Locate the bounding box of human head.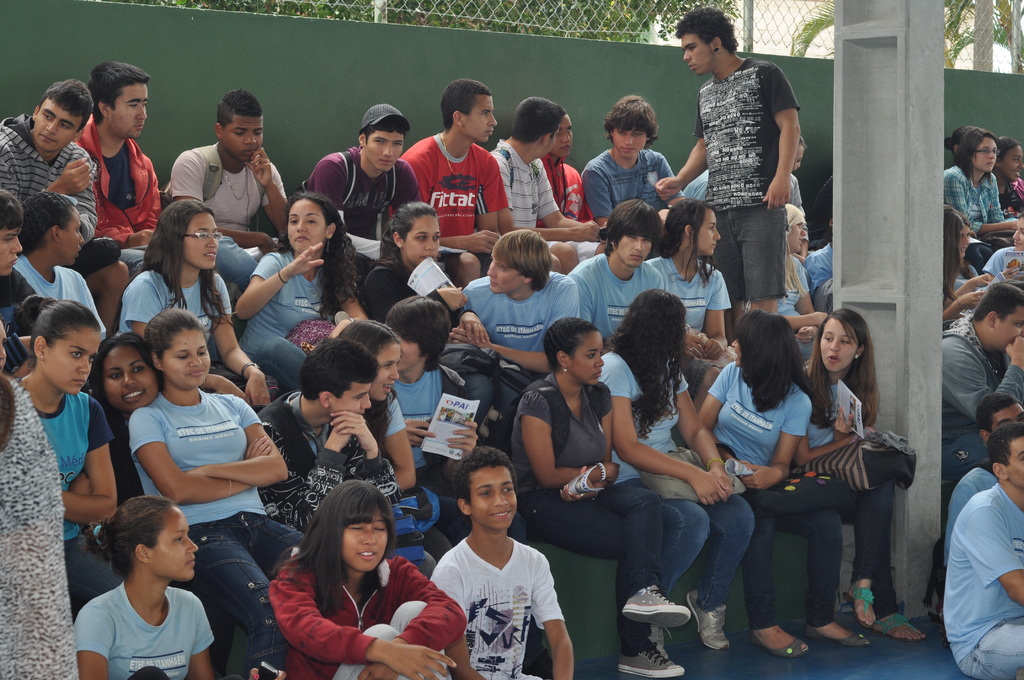
Bounding box: 512,97,557,154.
